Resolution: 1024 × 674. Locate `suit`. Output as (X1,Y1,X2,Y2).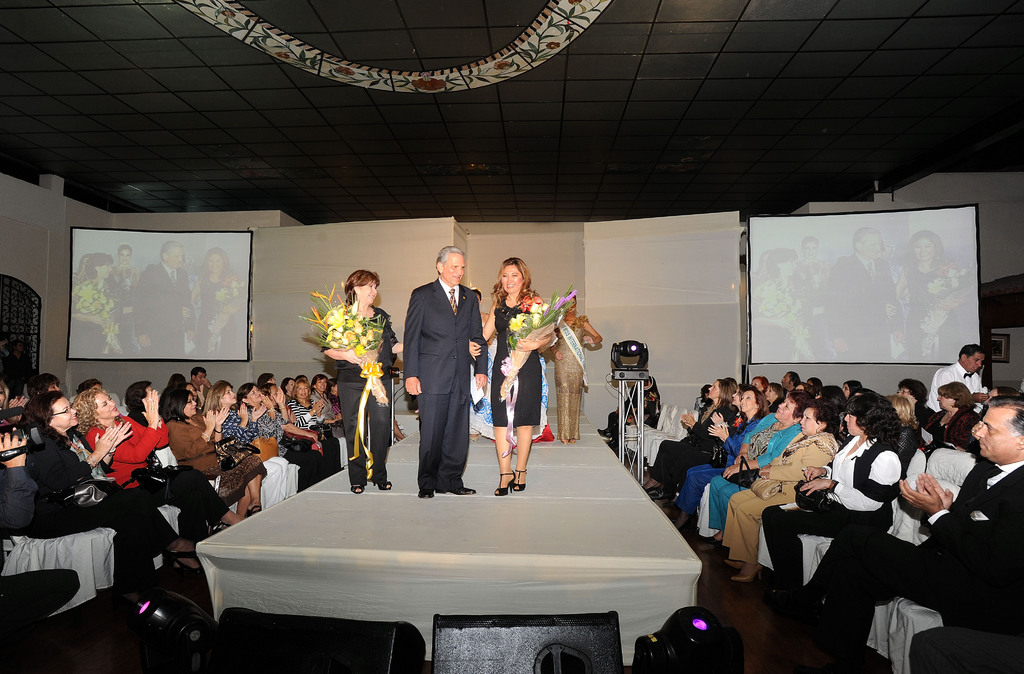
(311,388,343,421).
